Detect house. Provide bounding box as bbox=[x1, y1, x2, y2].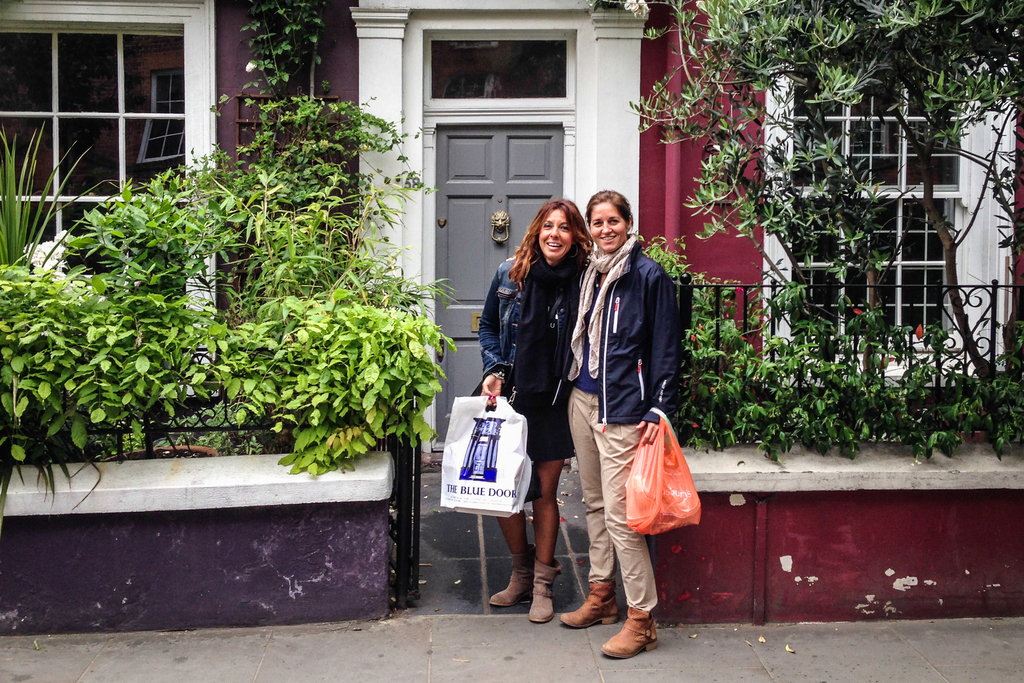
bbox=[0, 0, 638, 636].
